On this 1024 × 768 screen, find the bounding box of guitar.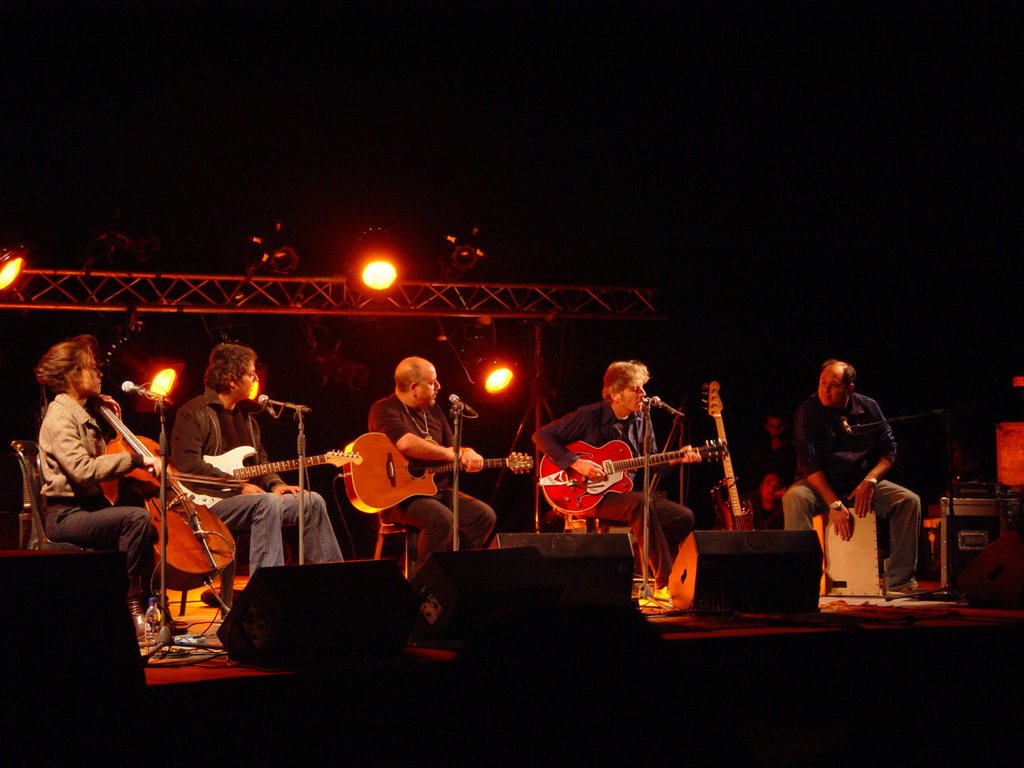
Bounding box: bbox=(339, 429, 534, 511).
